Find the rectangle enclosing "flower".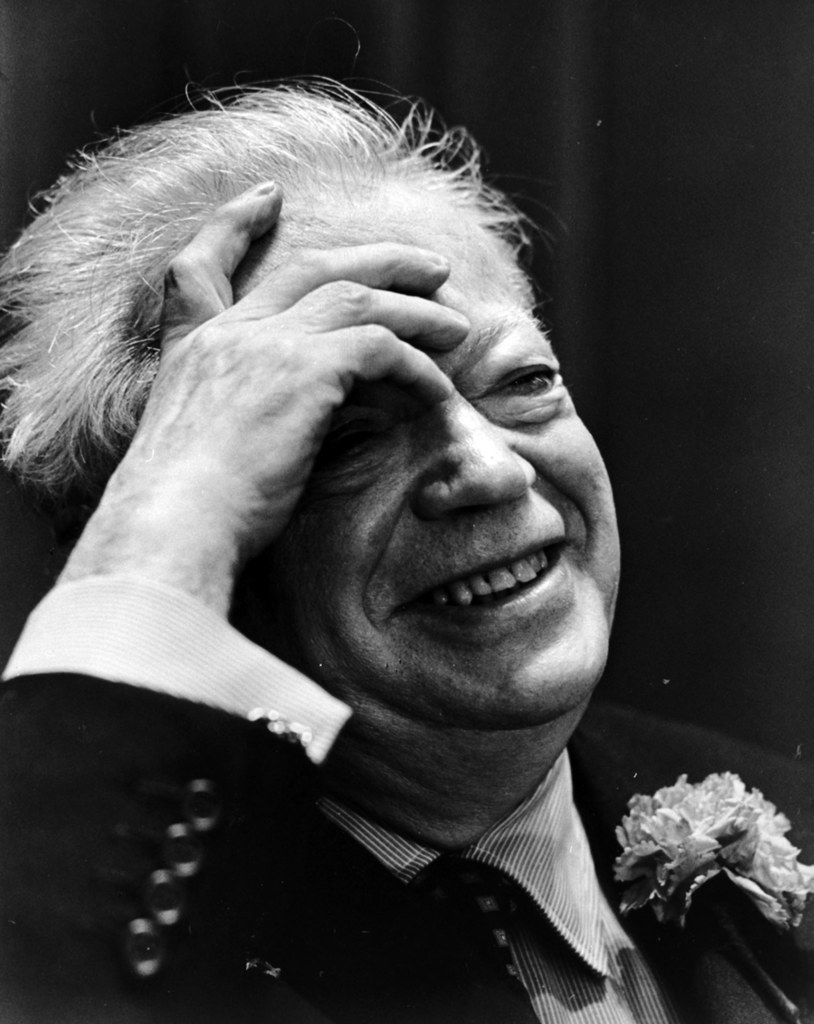
608, 760, 795, 948.
